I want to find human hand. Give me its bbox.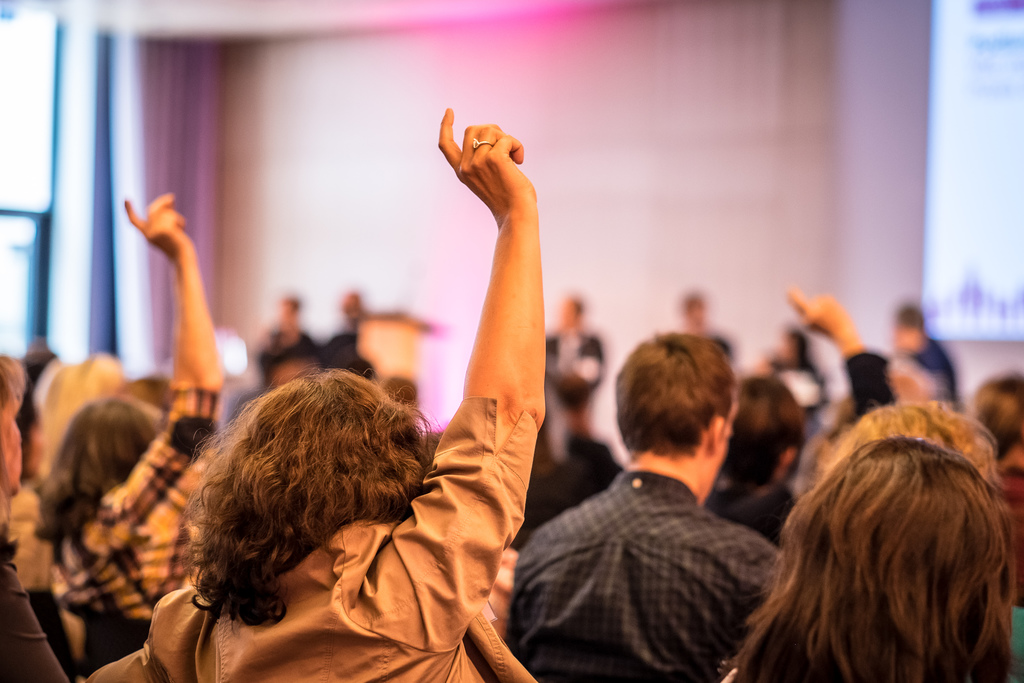
x1=450 y1=113 x2=536 y2=194.
